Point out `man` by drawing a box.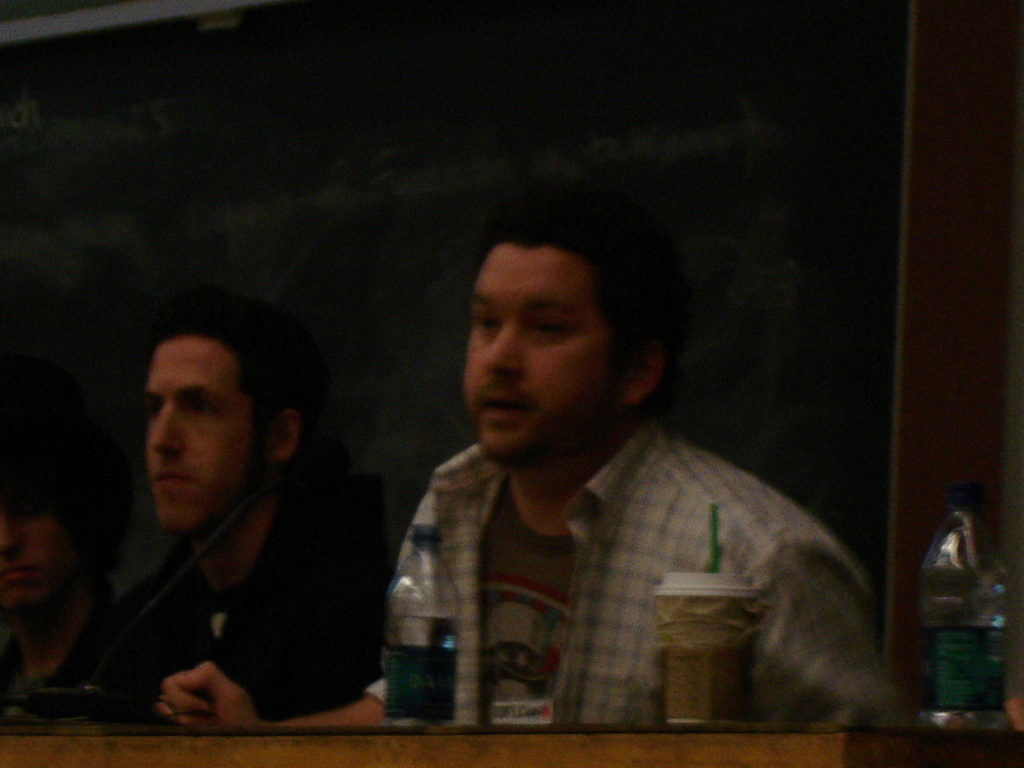
region(60, 310, 408, 745).
